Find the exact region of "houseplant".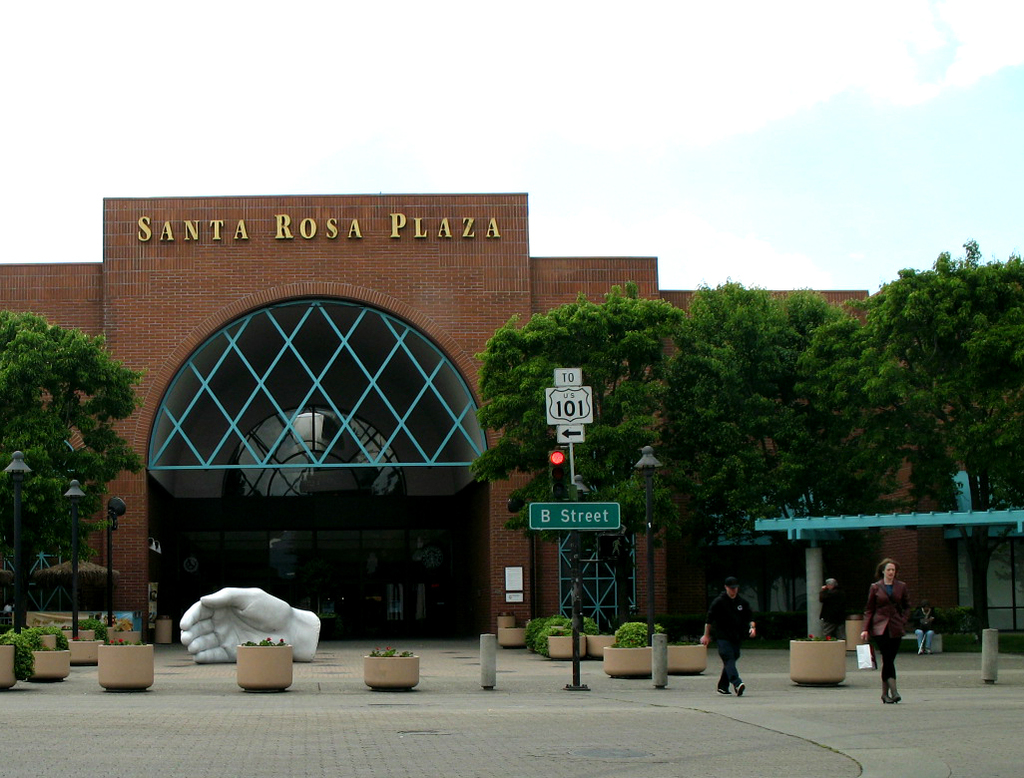
Exact region: 0 633 34 689.
